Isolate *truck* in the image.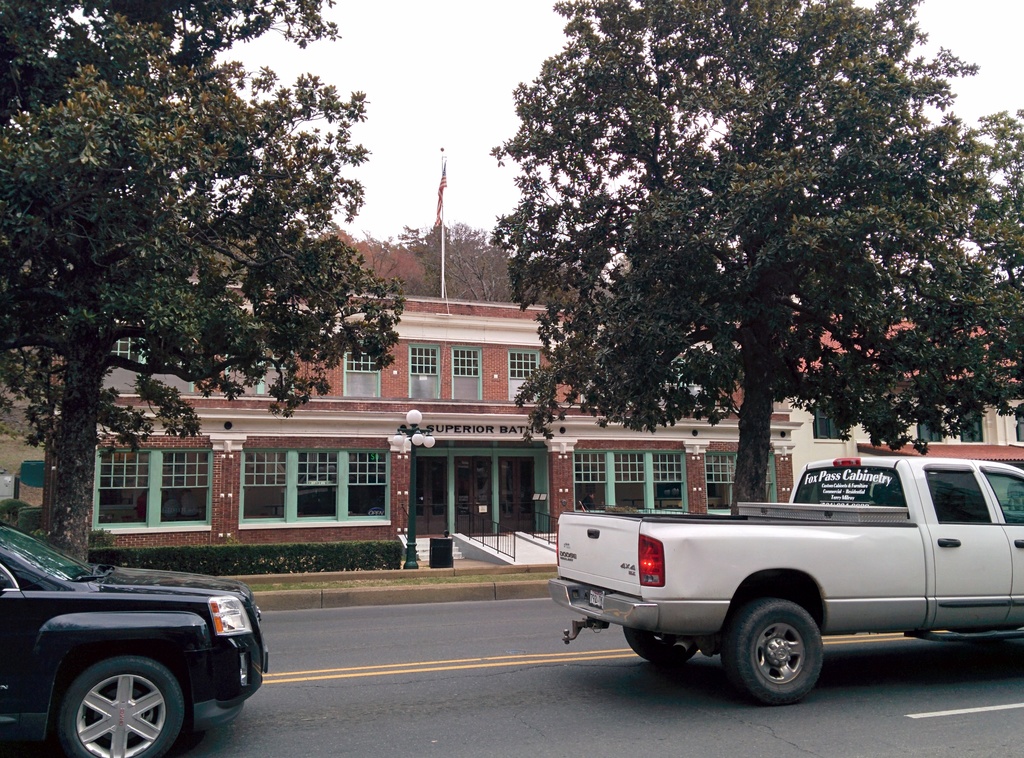
Isolated region: left=521, top=461, right=1023, bottom=706.
